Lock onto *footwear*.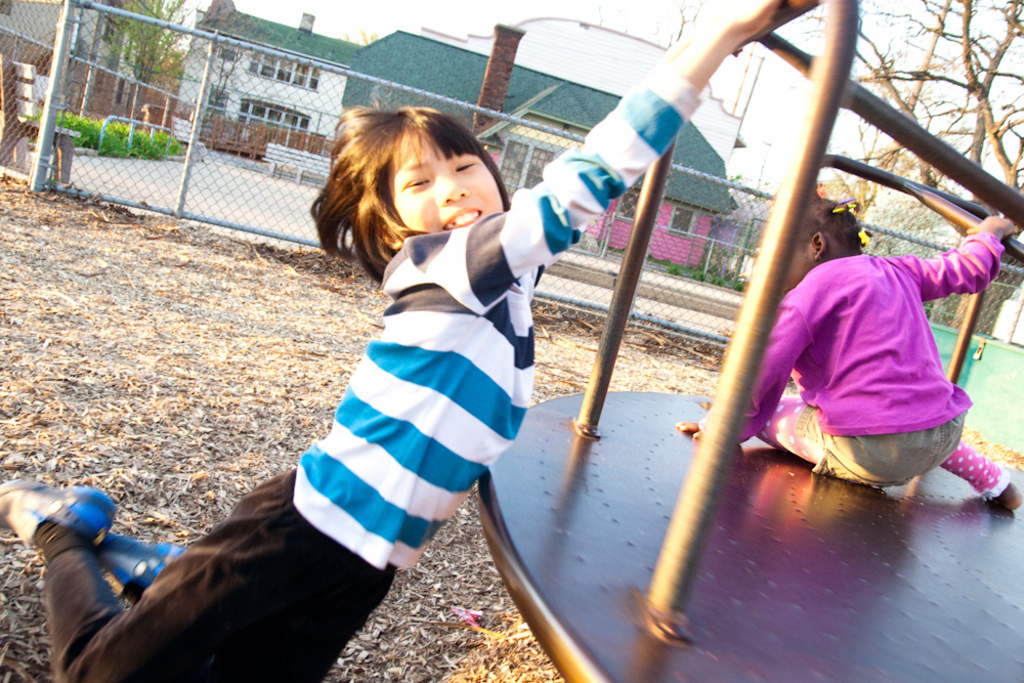
Locked: 97,532,182,596.
